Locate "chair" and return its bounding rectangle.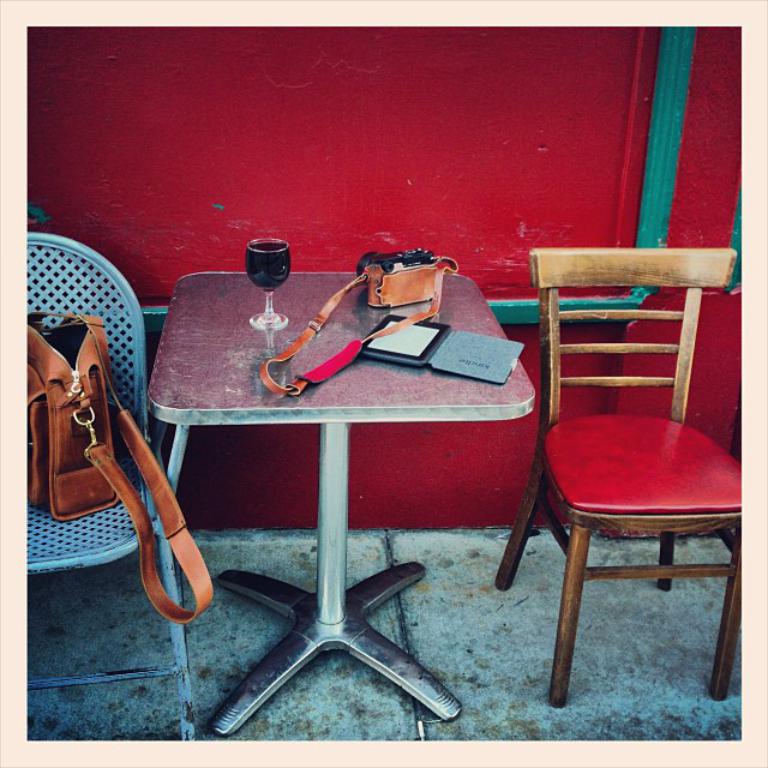
bbox=(509, 234, 750, 728).
